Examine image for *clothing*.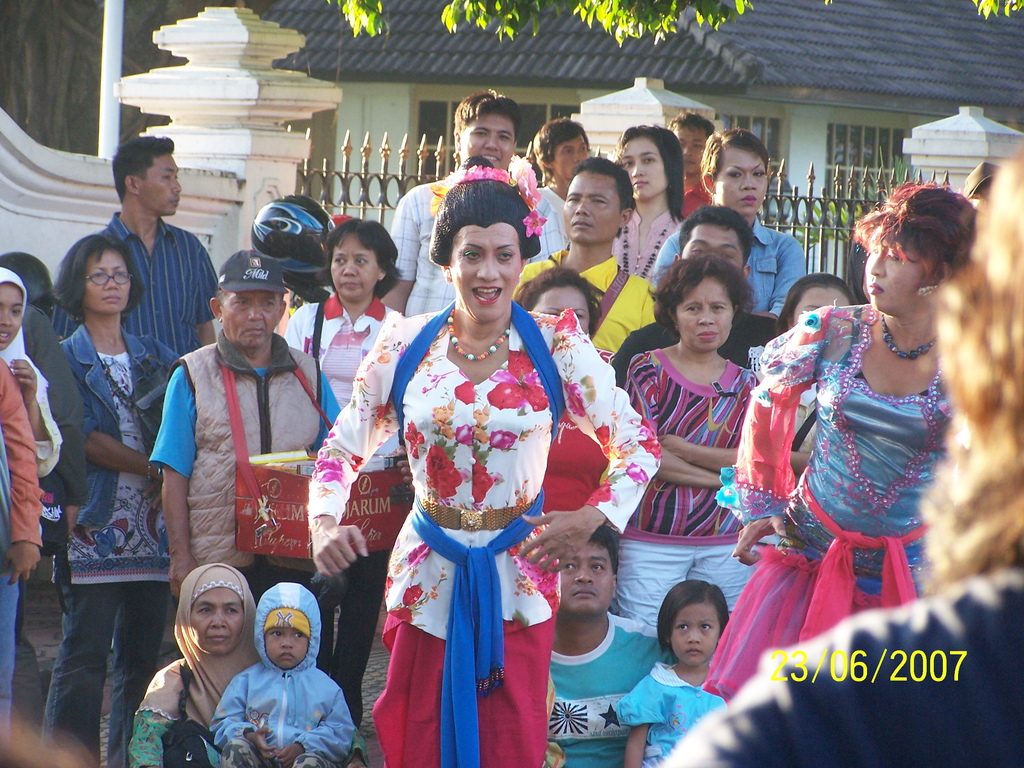
Examination result: 611 192 683 276.
